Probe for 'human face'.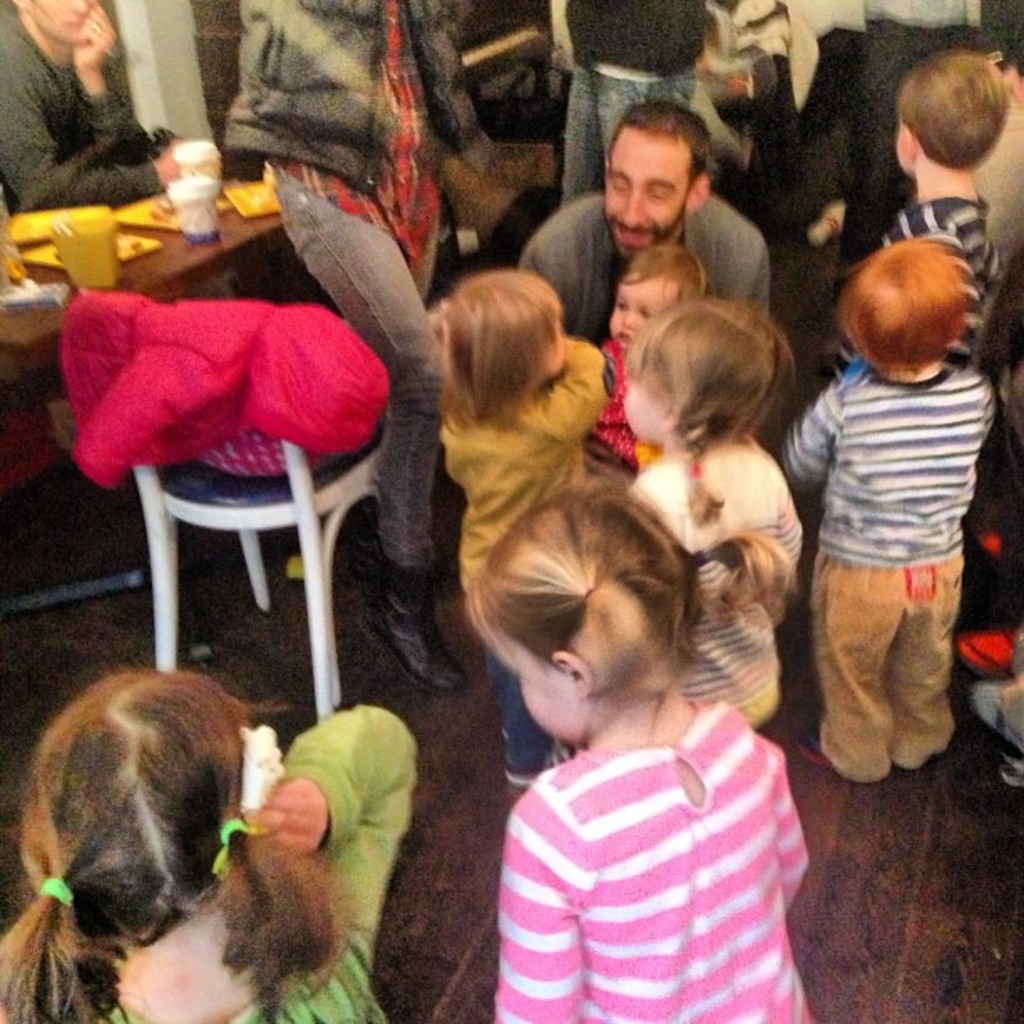
Probe result: <region>604, 134, 691, 271</region>.
